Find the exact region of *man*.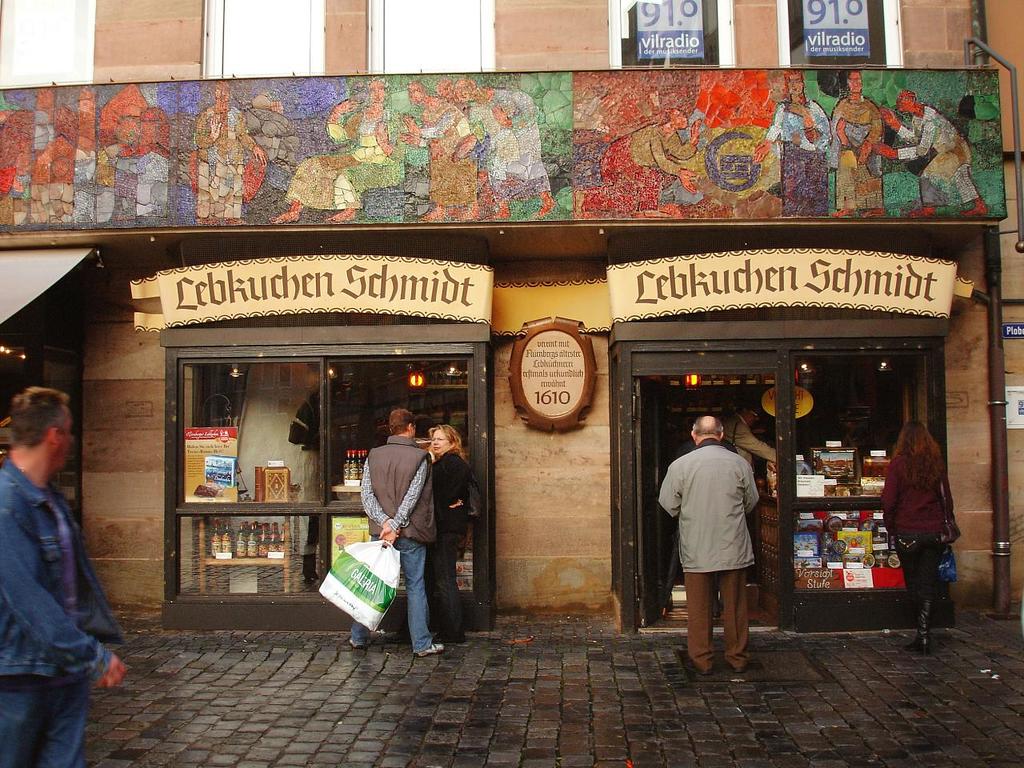
Exact region: 700,406,790,596.
